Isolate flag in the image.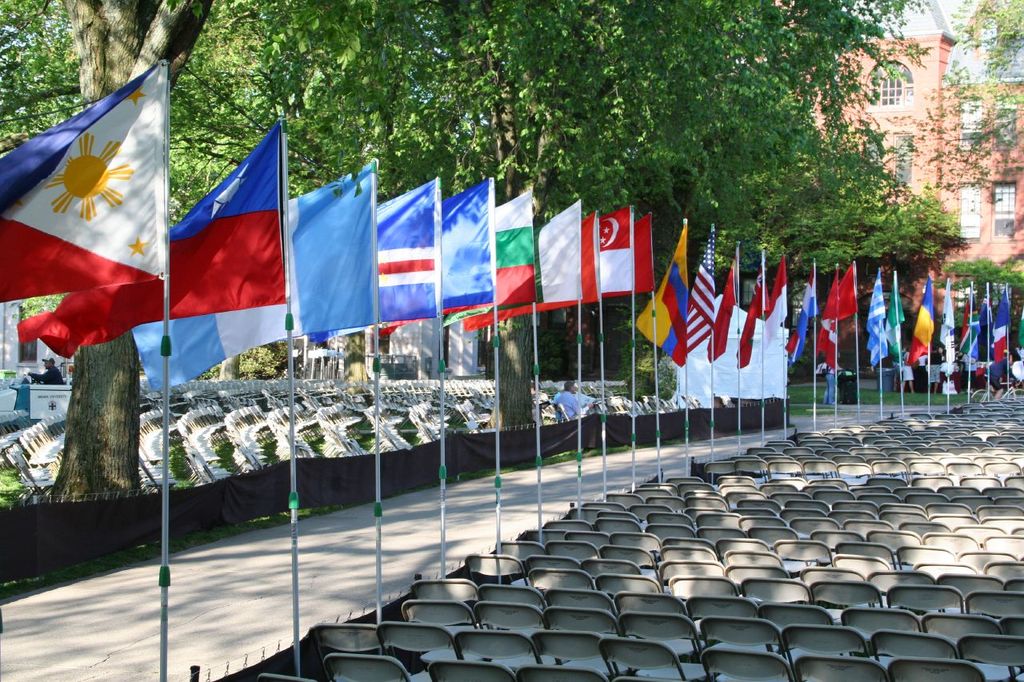
Isolated region: pyautogui.locateOnScreen(910, 277, 937, 371).
